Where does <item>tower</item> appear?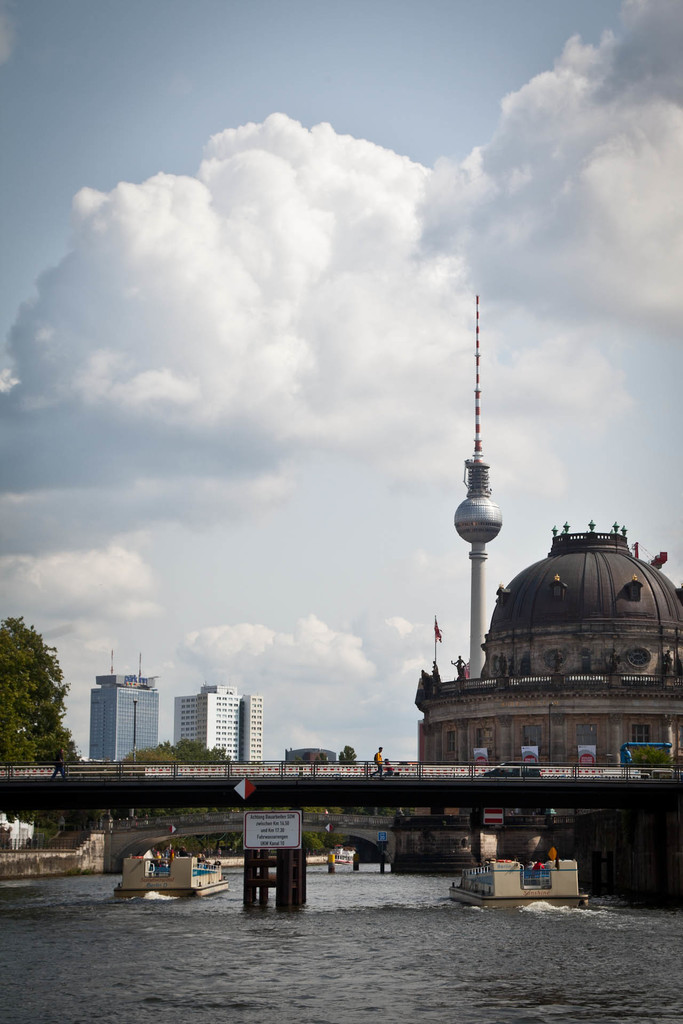
Appears at 243,696,263,767.
